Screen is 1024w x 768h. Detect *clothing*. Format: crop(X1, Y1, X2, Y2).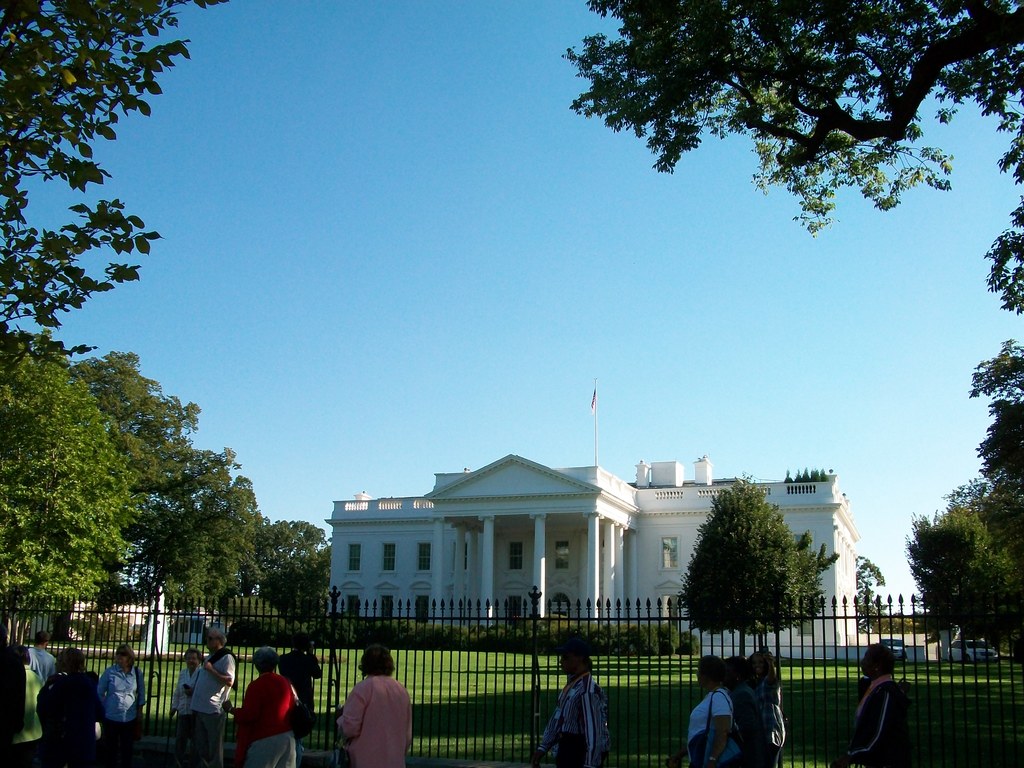
crop(33, 668, 104, 767).
